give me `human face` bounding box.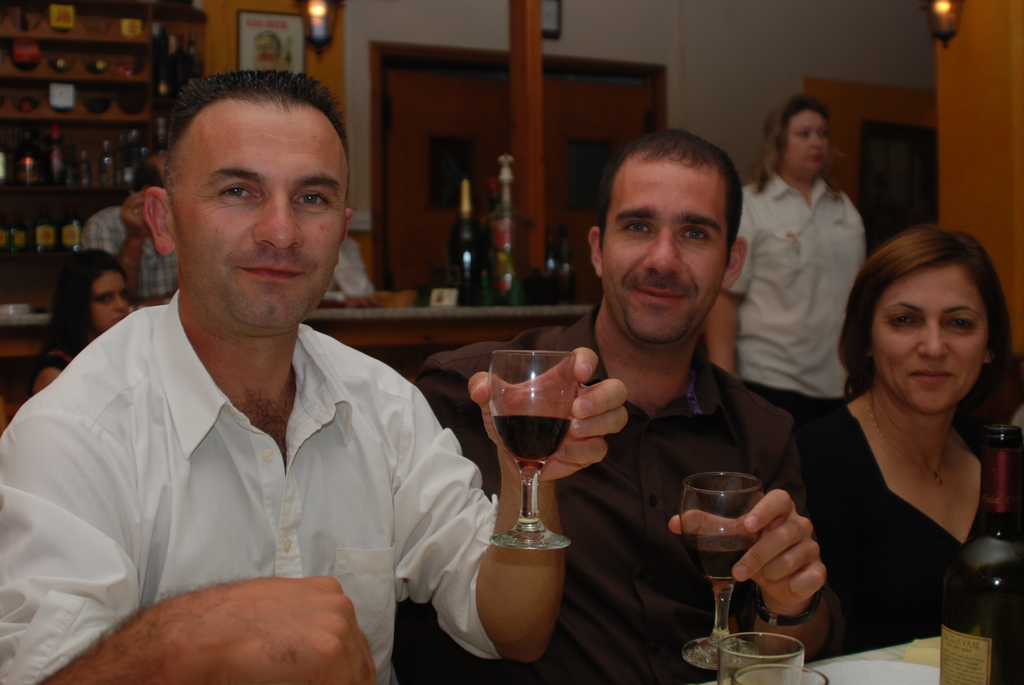
BBox(788, 107, 832, 175).
